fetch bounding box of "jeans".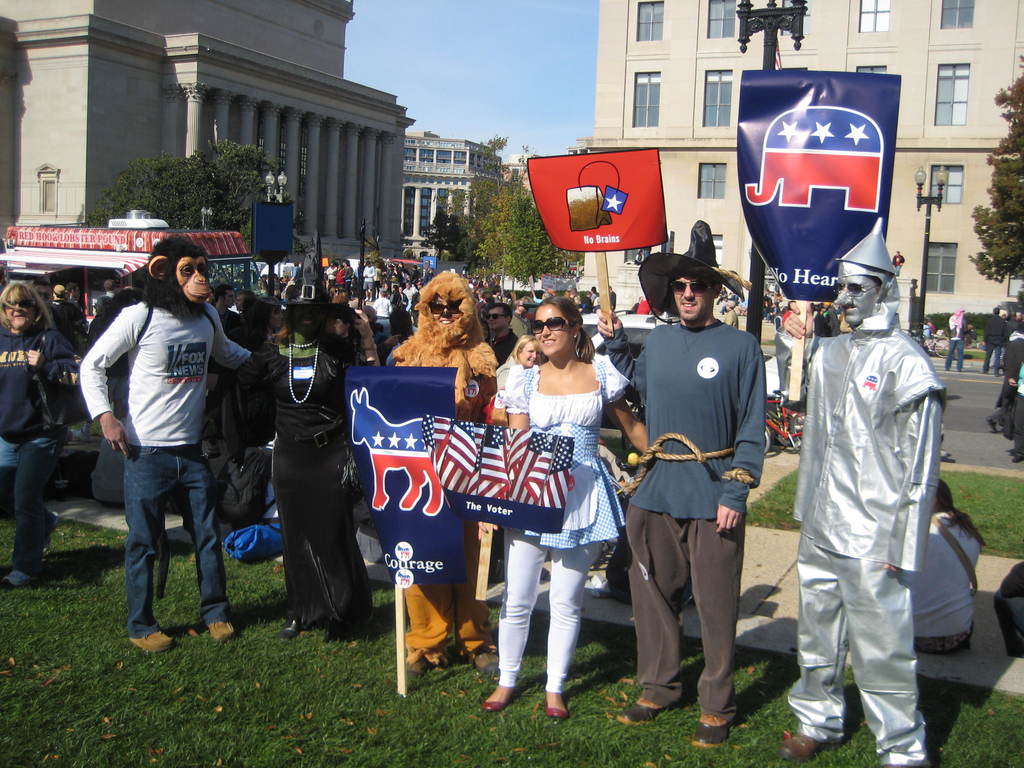
Bbox: region(490, 531, 601, 695).
